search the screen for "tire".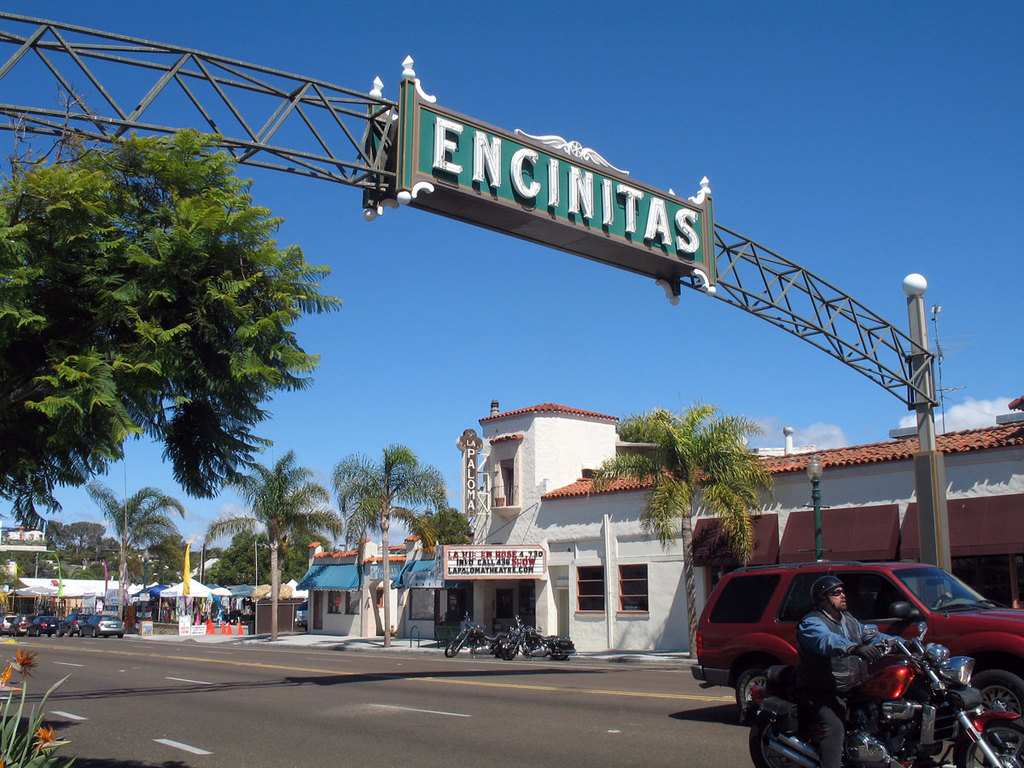
Found at 501, 644, 518, 661.
